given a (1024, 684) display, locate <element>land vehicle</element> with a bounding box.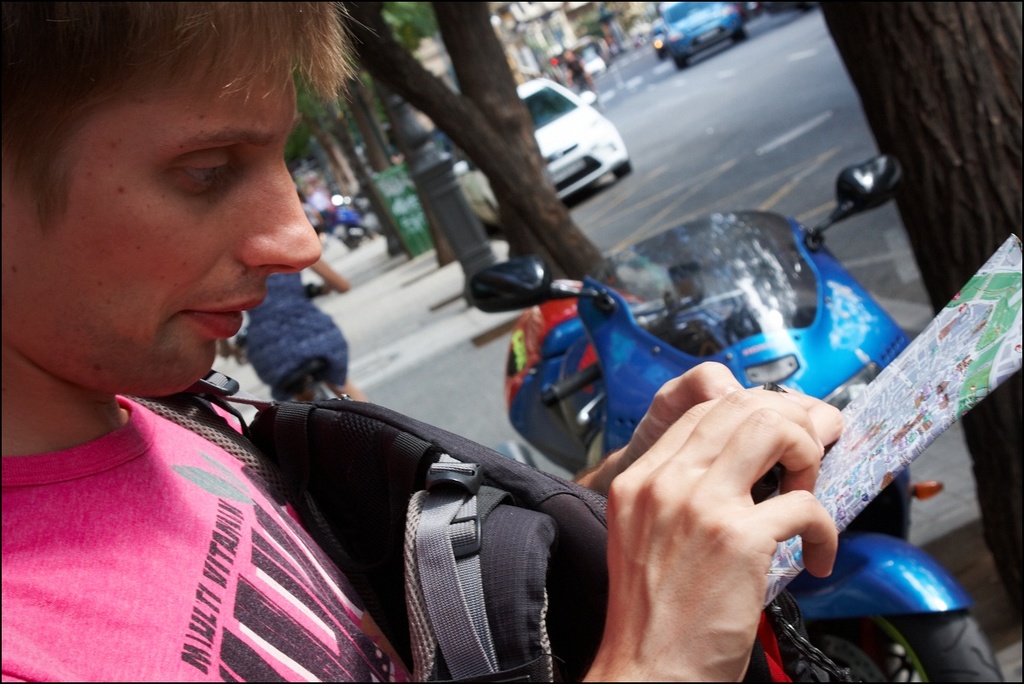
Located: detection(570, 33, 612, 71).
